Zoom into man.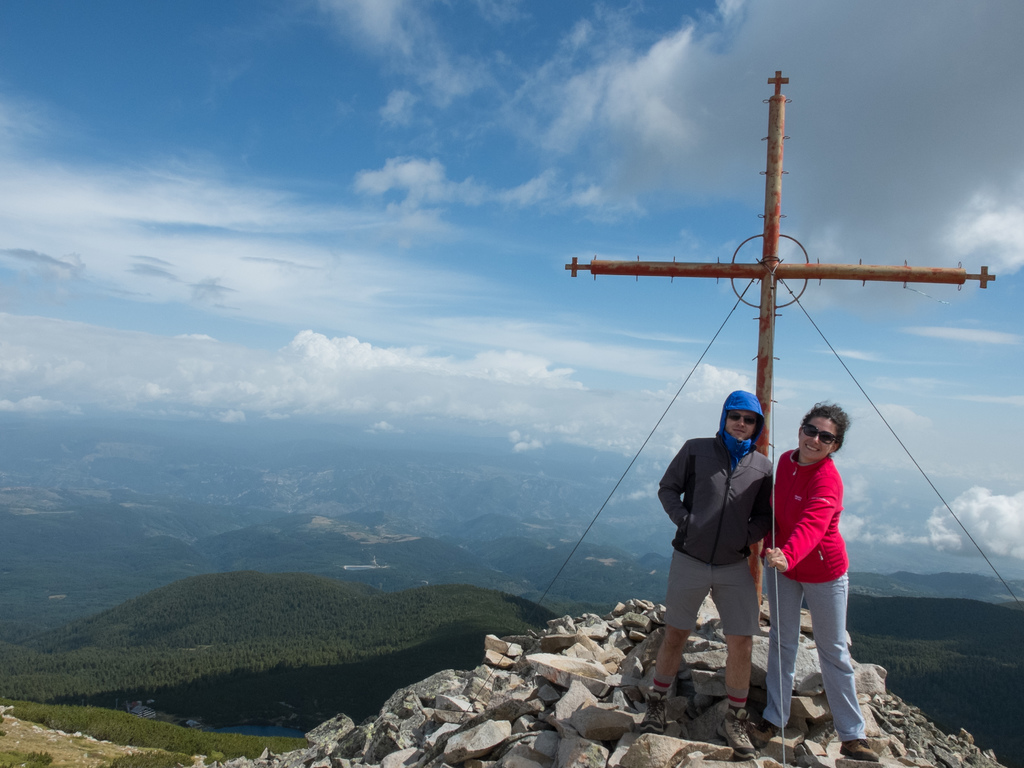
Zoom target: box=[668, 381, 790, 719].
